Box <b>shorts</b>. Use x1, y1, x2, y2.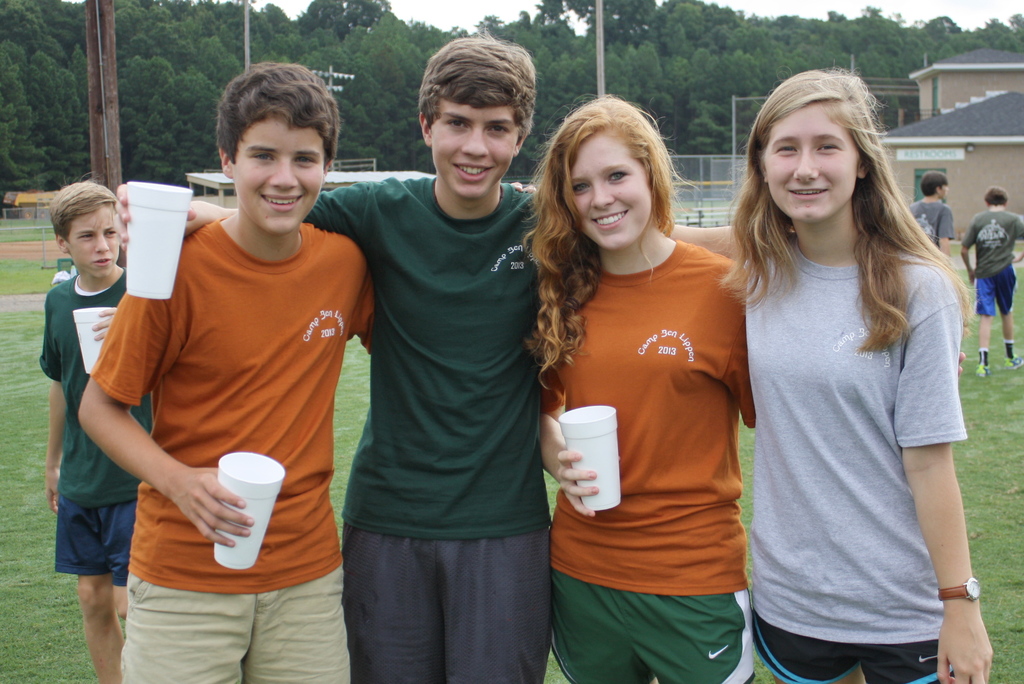
120, 594, 351, 683.
